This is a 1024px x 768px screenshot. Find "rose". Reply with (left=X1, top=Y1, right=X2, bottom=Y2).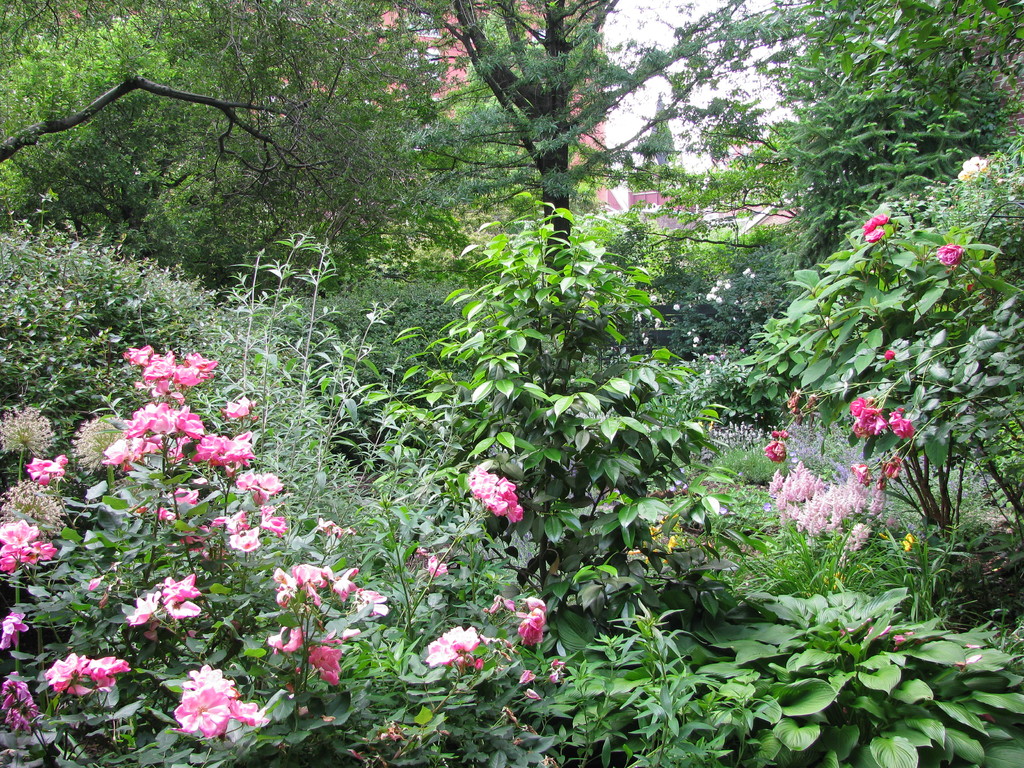
(left=764, top=437, right=785, bottom=461).
